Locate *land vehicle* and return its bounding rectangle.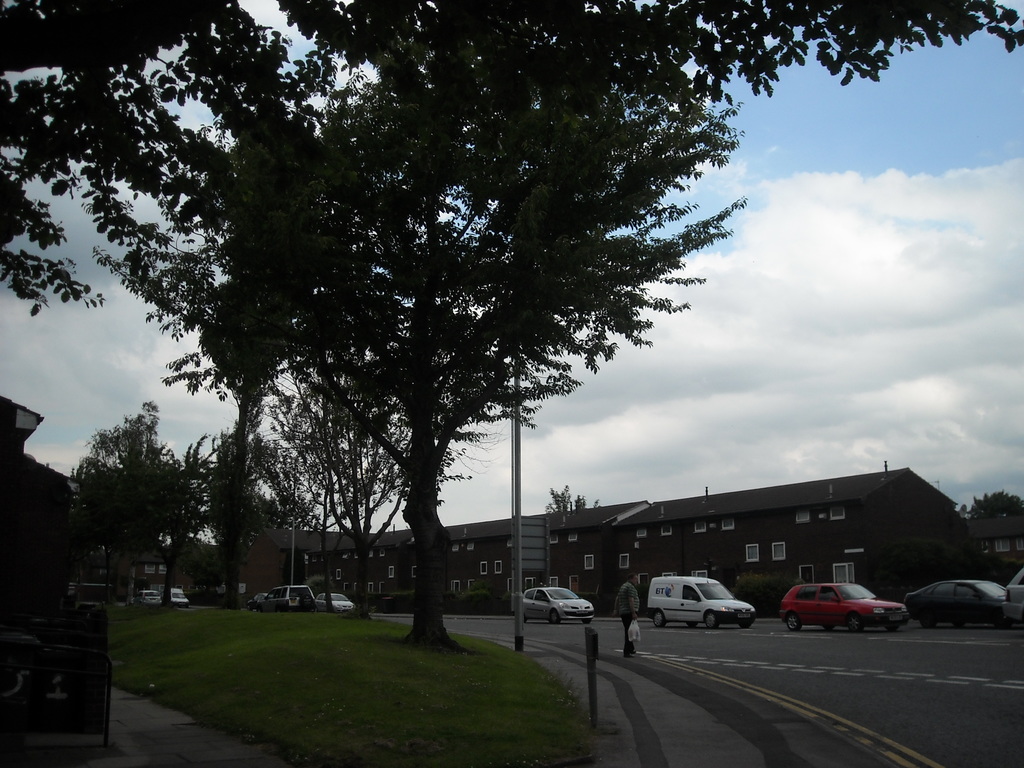
(left=169, top=586, right=190, bottom=610).
